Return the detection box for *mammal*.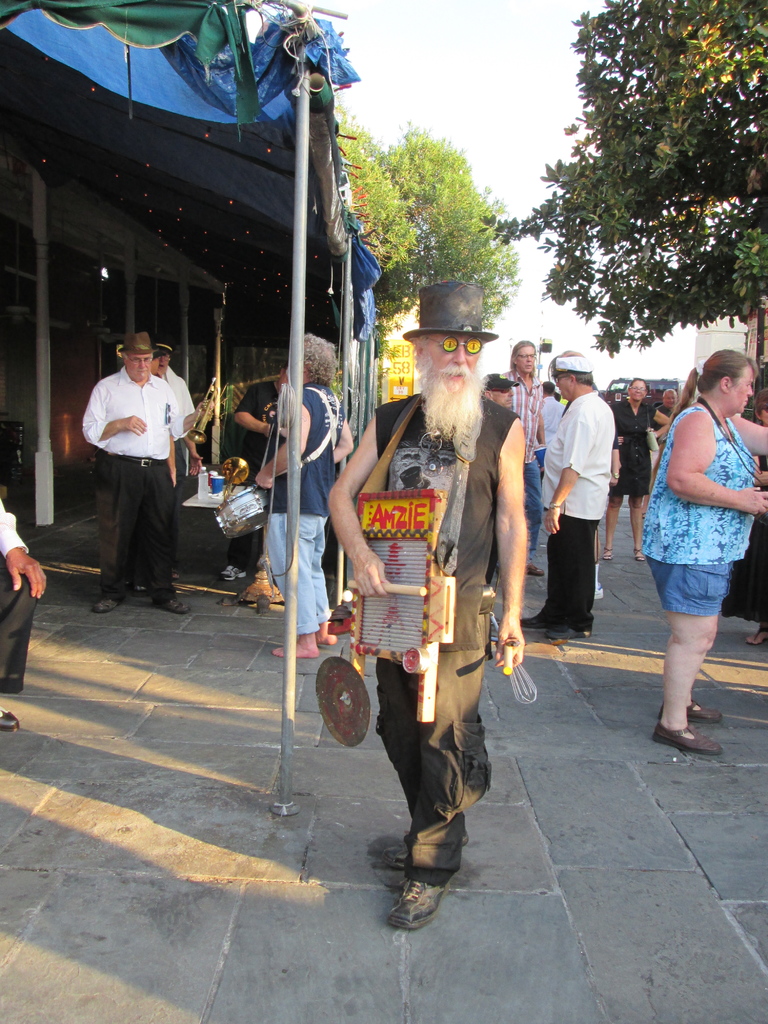
bbox=(478, 374, 521, 582).
